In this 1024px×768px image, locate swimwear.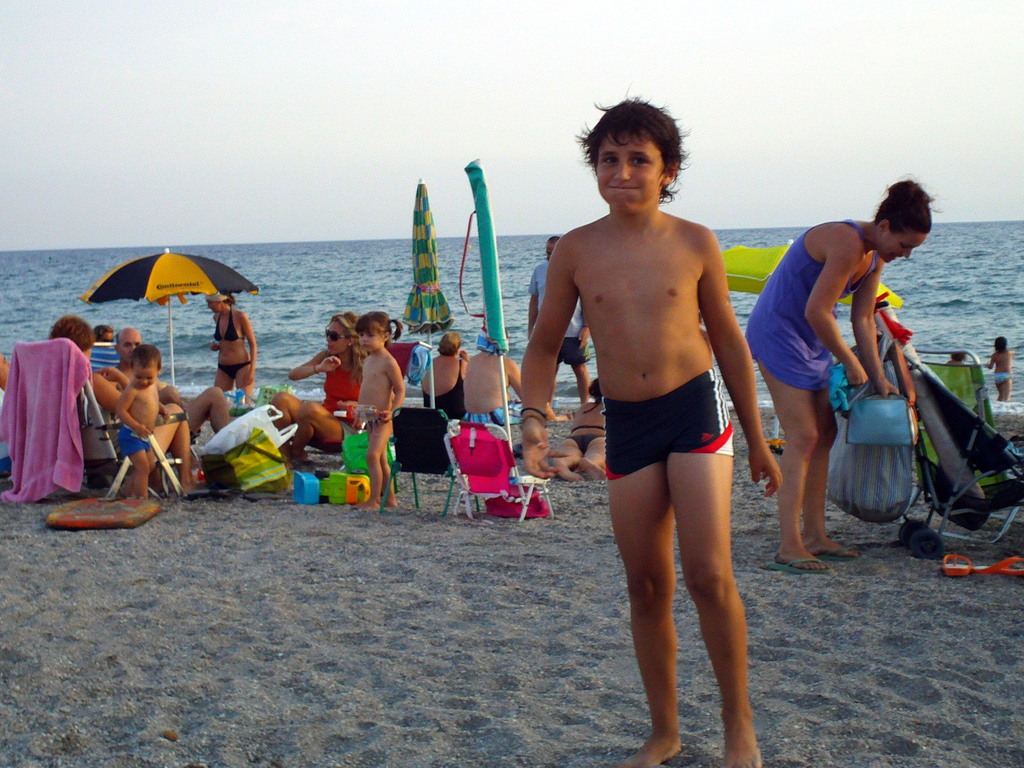
Bounding box: detection(753, 213, 840, 402).
